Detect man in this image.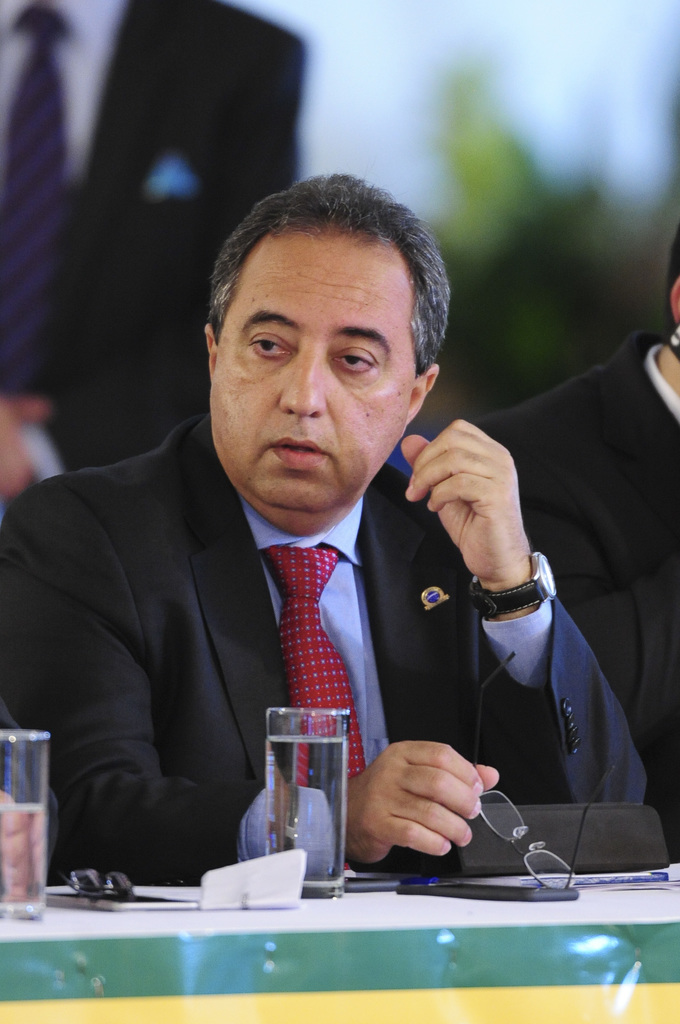
Detection: {"x1": 154, "y1": 199, "x2": 629, "y2": 926}.
